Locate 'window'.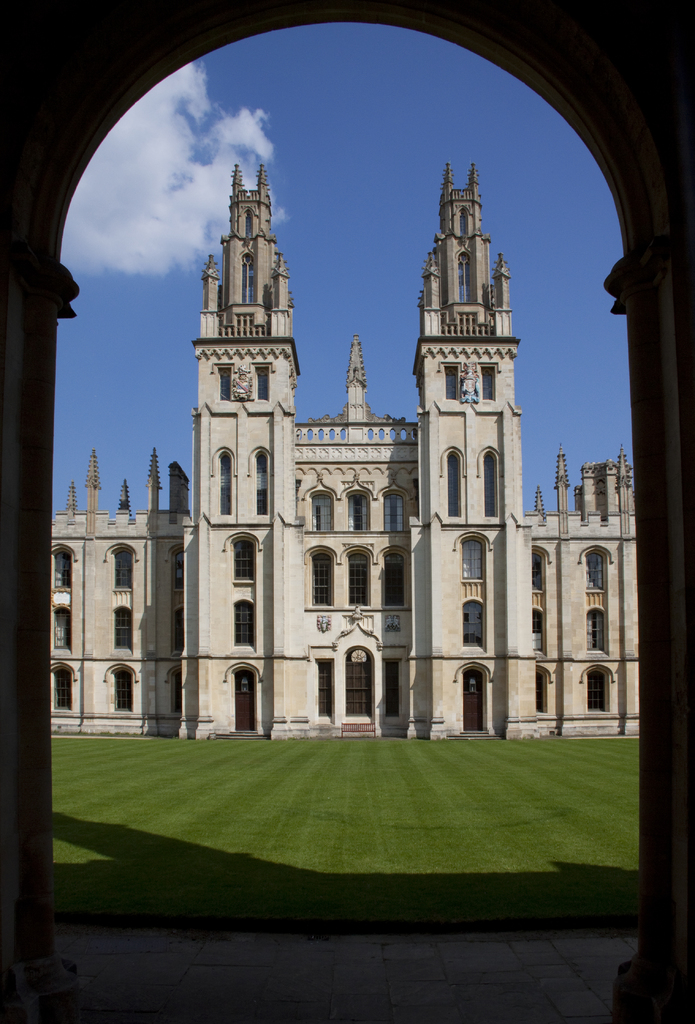
Bounding box: <region>480, 364, 492, 402</region>.
